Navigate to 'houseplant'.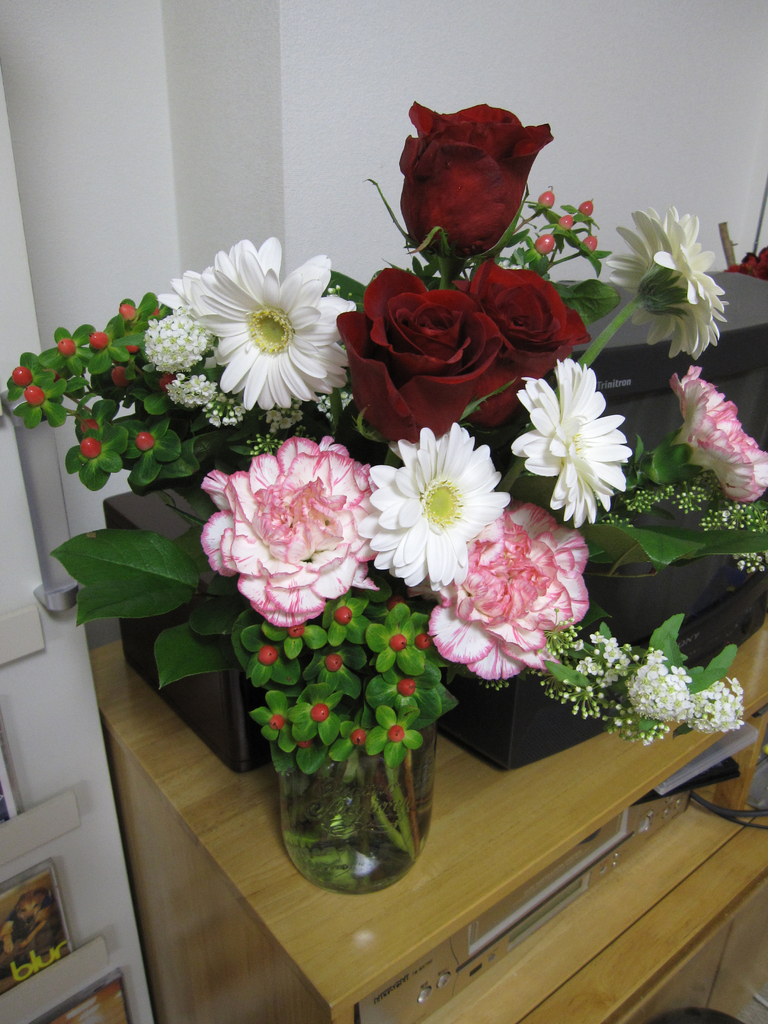
Navigation target: [239, 449, 476, 900].
